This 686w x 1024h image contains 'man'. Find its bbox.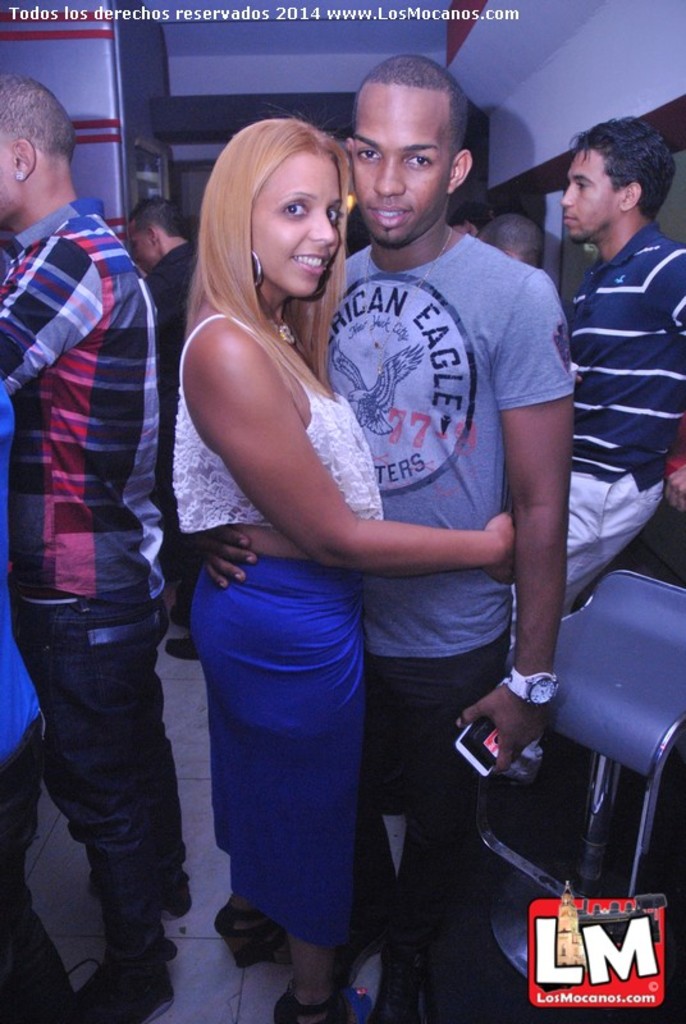
box=[188, 47, 577, 1023].
